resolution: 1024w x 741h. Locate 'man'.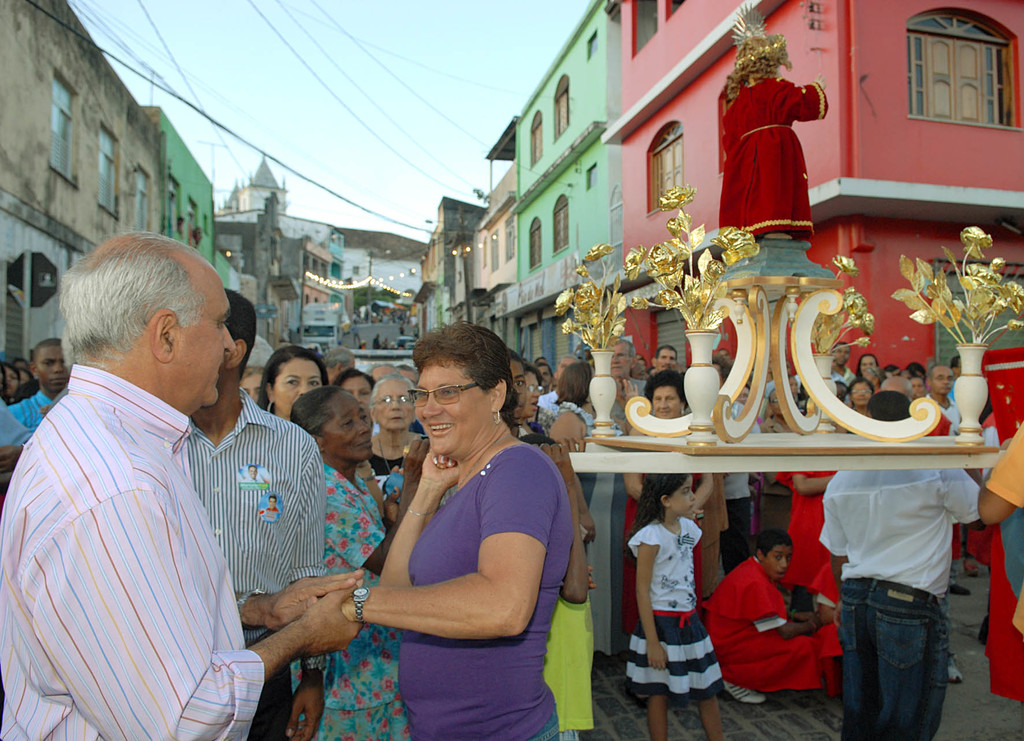
7:339:71:432.
